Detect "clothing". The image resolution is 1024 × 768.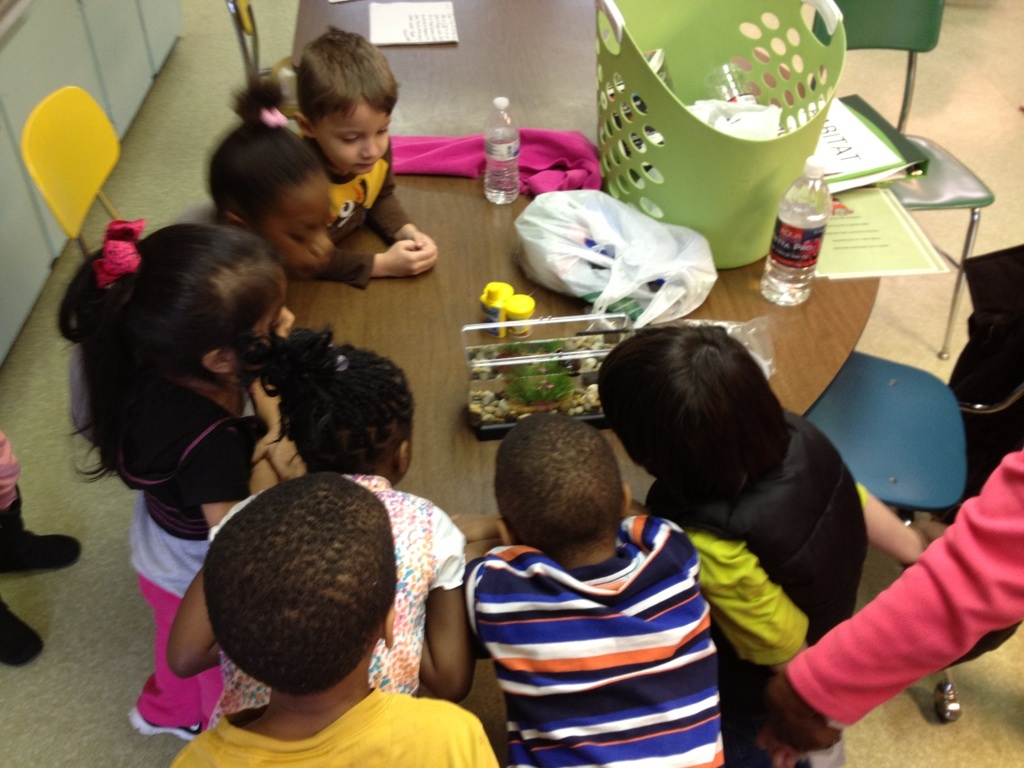
329,145,403,281.
